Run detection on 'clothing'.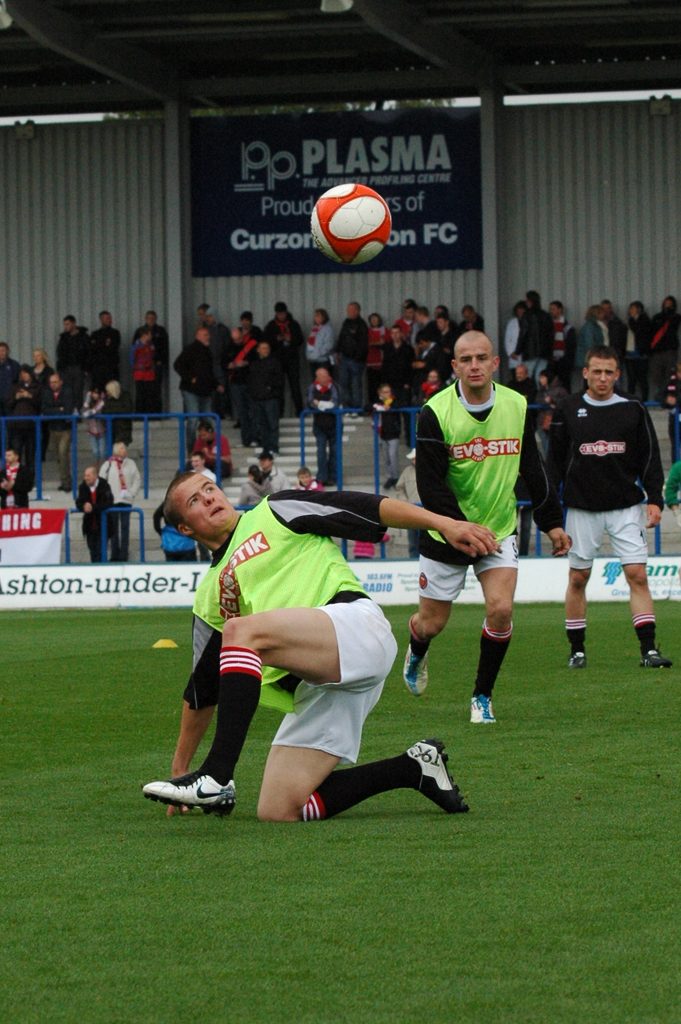
Result: 44/385/76/476.
